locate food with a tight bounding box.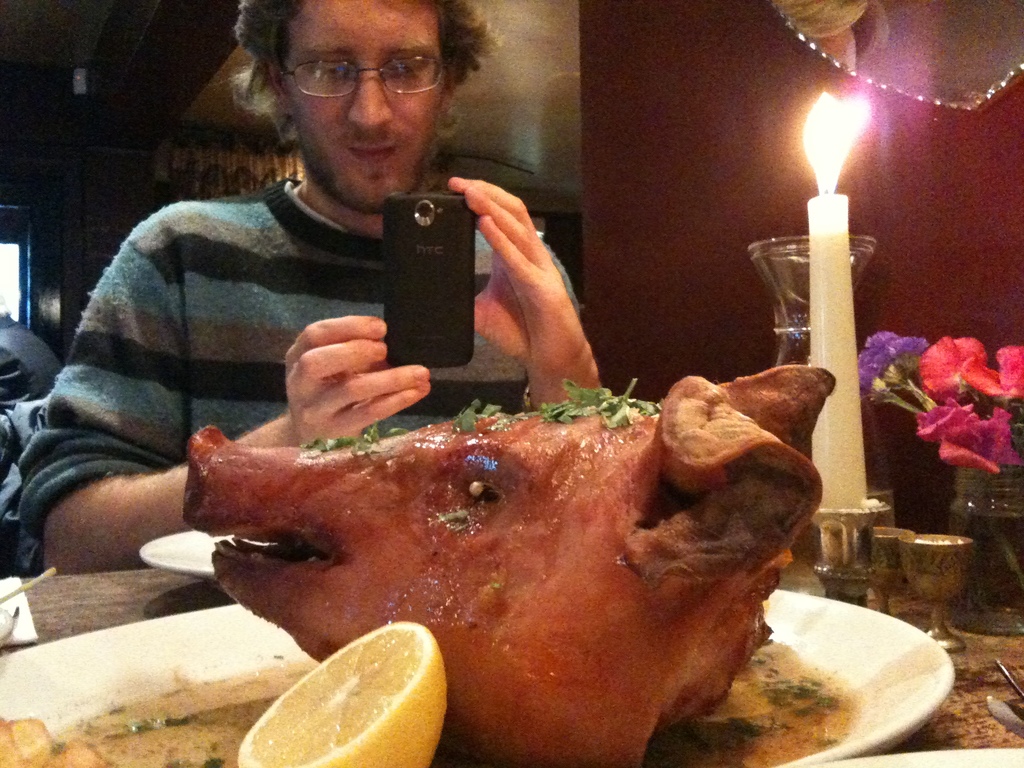
bbox=(234, 619, 451, 767).
